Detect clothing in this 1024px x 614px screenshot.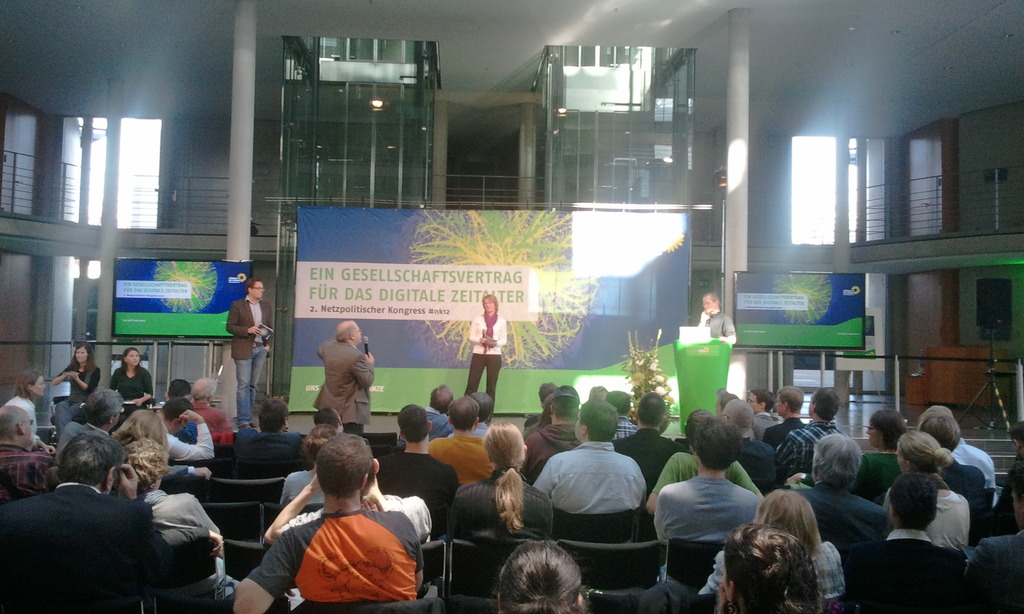
Detection: (left=227, top=290, right=274, bottom=416).
